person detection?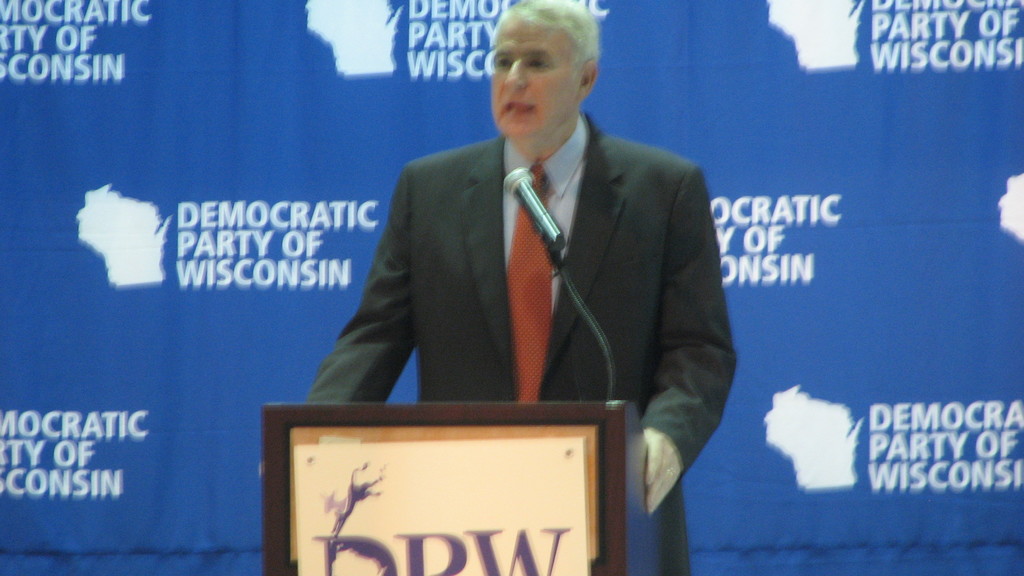
bbox=(314, 23, 731, 510)
